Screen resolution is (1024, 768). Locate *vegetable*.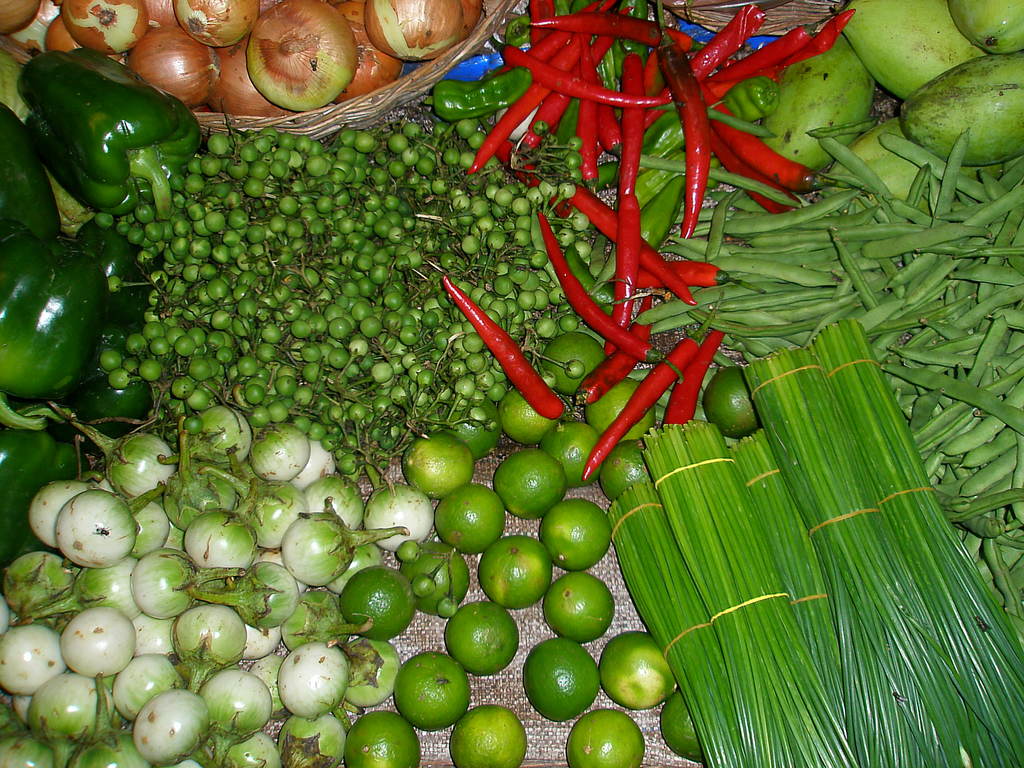
l=644, t=6, r=767, b=129.
